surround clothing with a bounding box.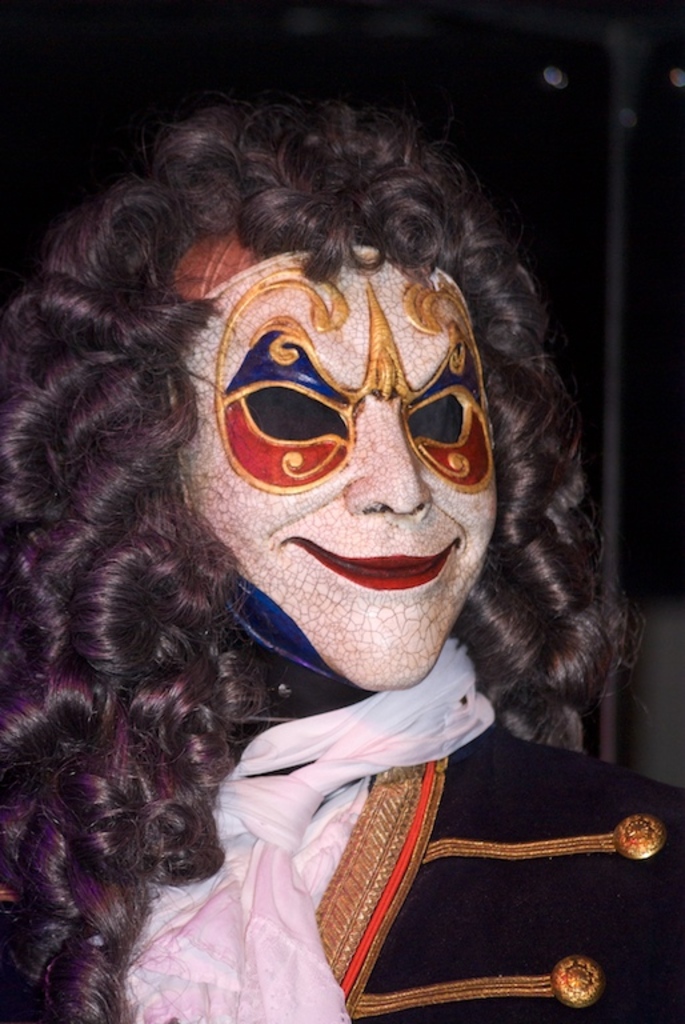
region(151, 607, 644, 1016).
